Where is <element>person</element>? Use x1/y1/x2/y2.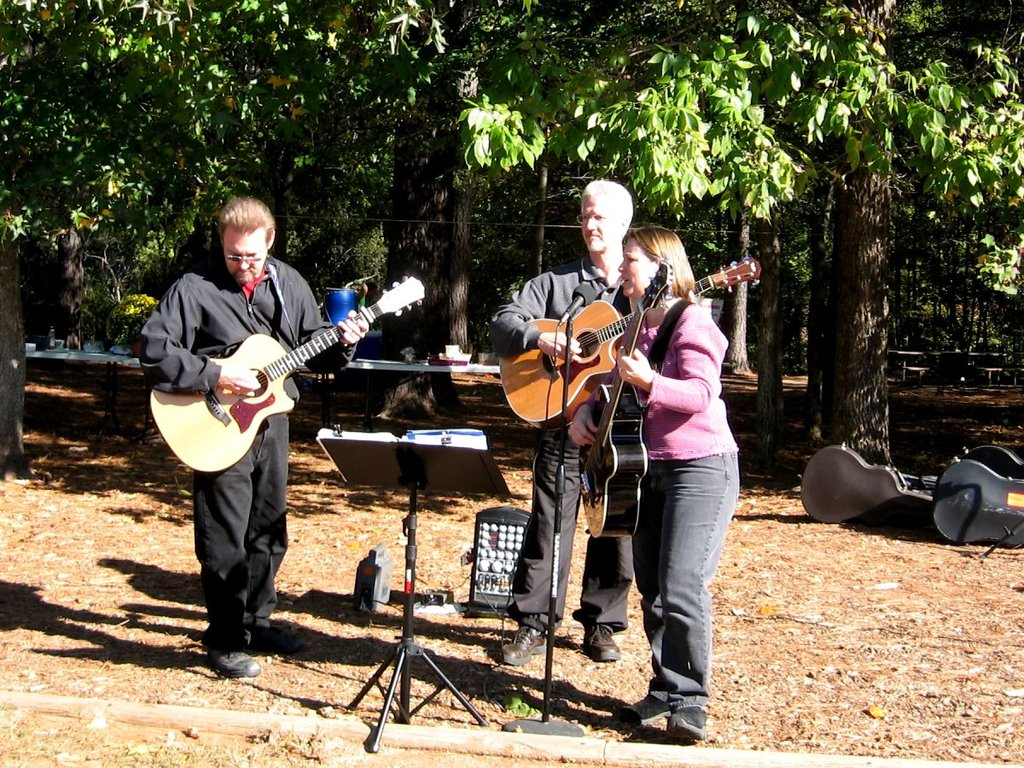
140/190/371/679.
